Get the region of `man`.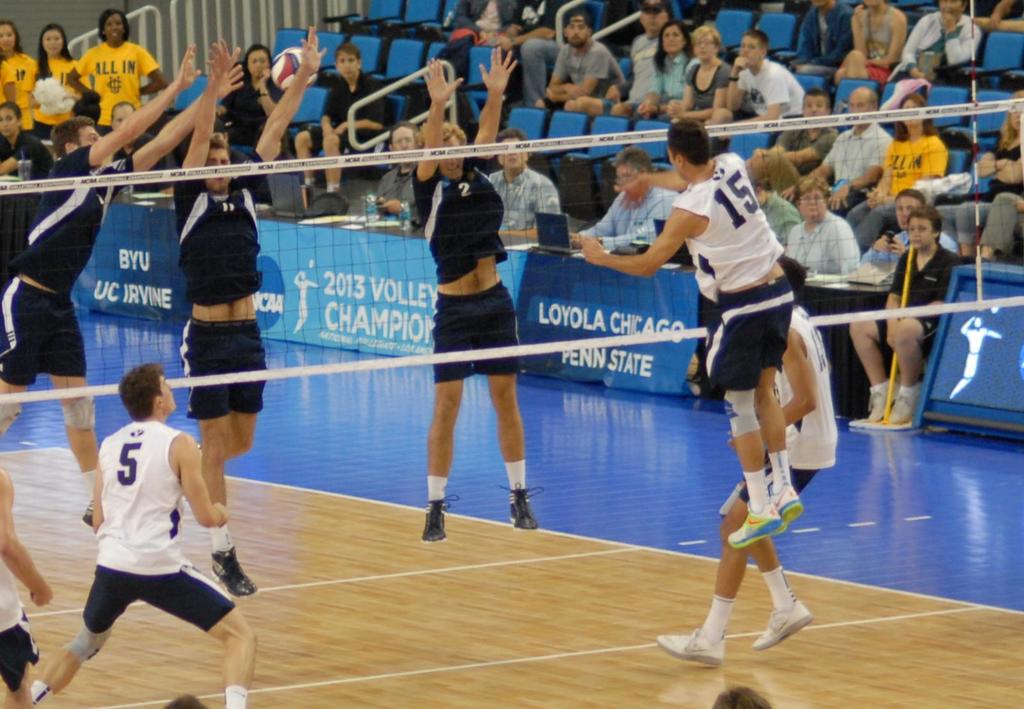
{"left": 779, "top": 0, "right": 860, "bottom": 80}.
